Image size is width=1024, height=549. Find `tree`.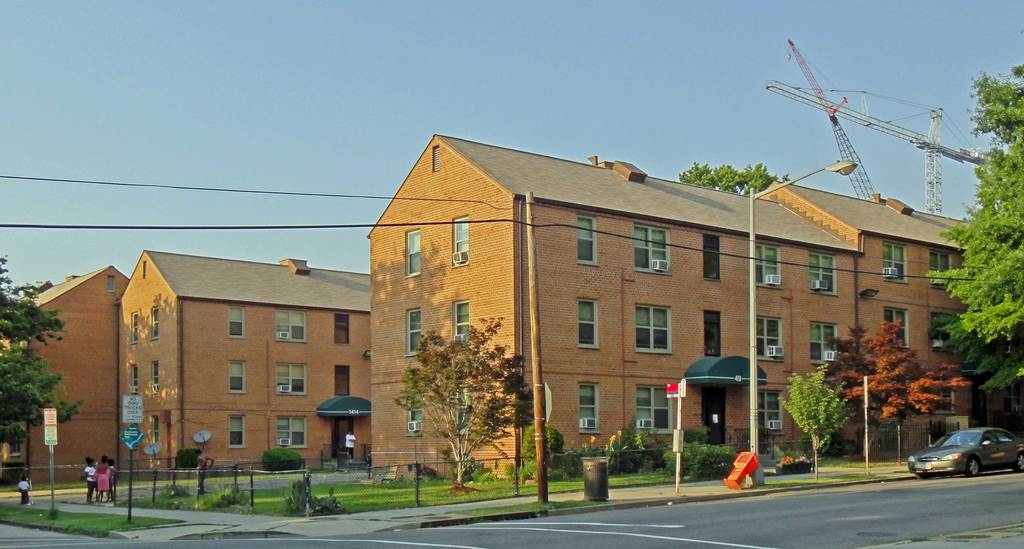
675 160 791 198.
